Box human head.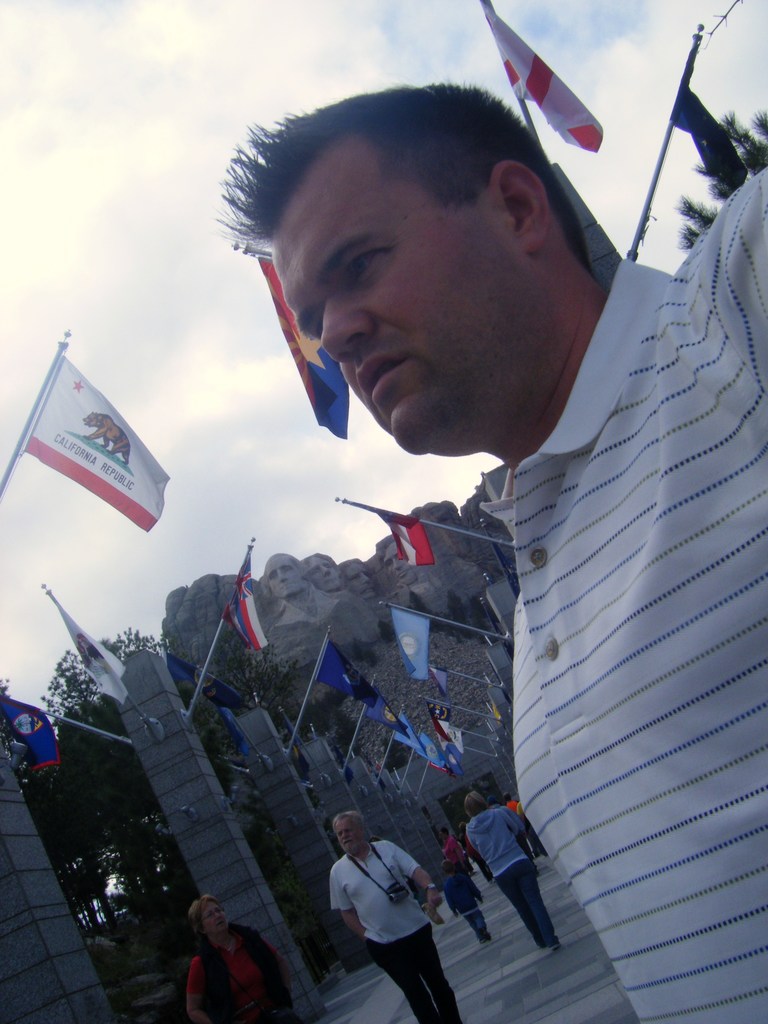
detection(191, 896, 229, 938).
